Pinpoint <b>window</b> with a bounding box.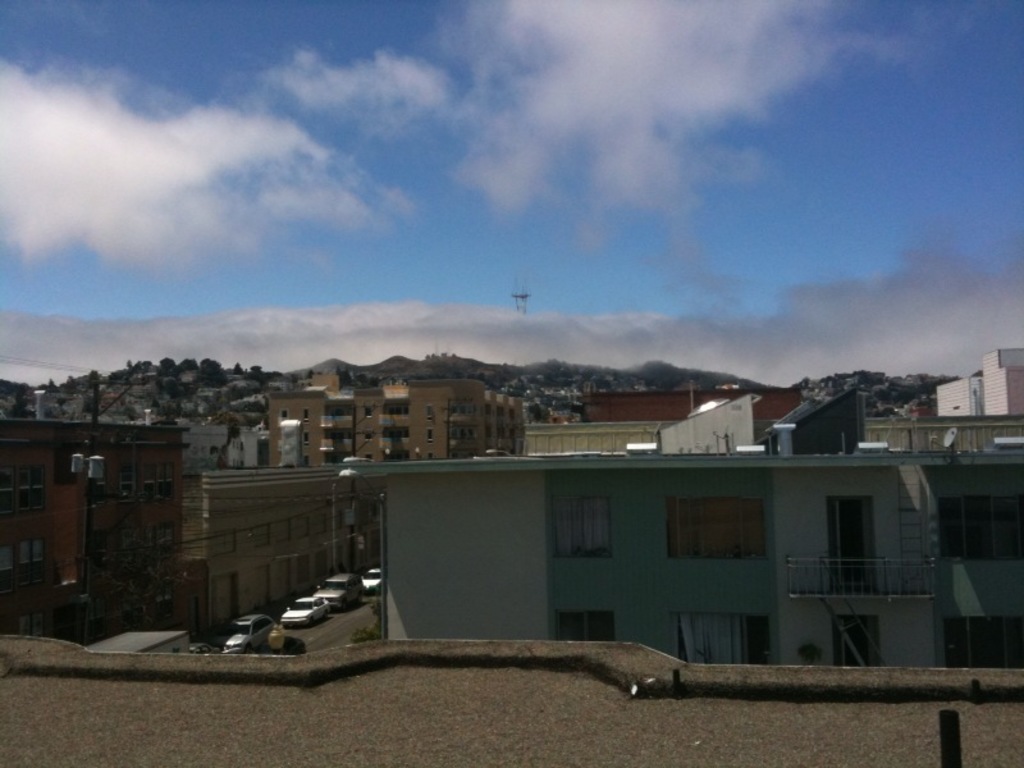
837,614,878,669.
